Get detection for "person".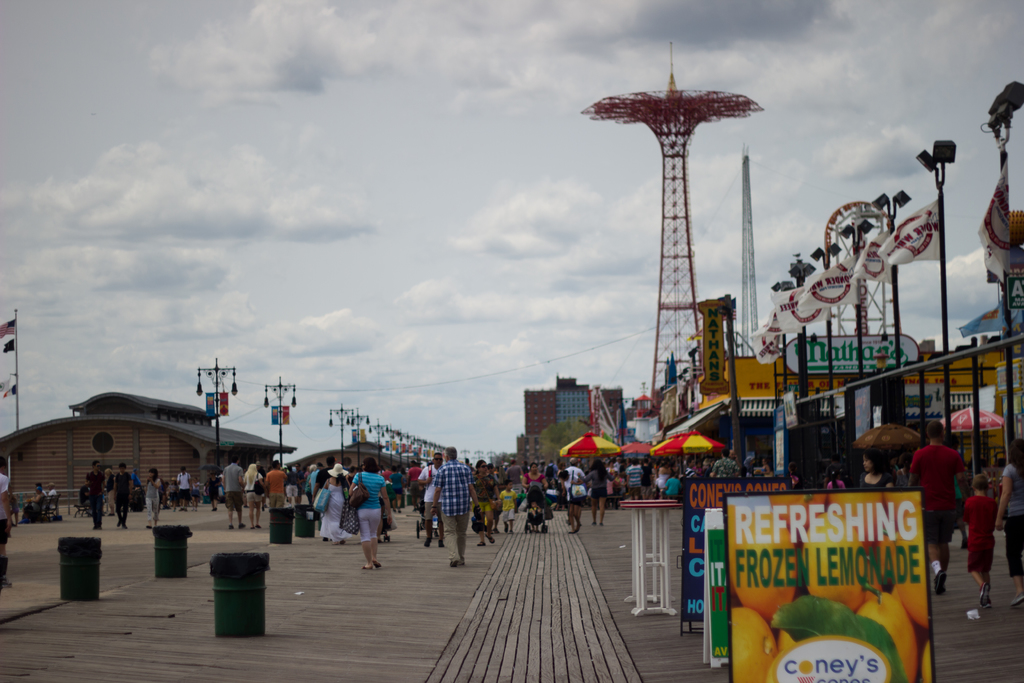
Detection: {"left": 83, "top": 465, "right": 105, "bottom": 531}.
